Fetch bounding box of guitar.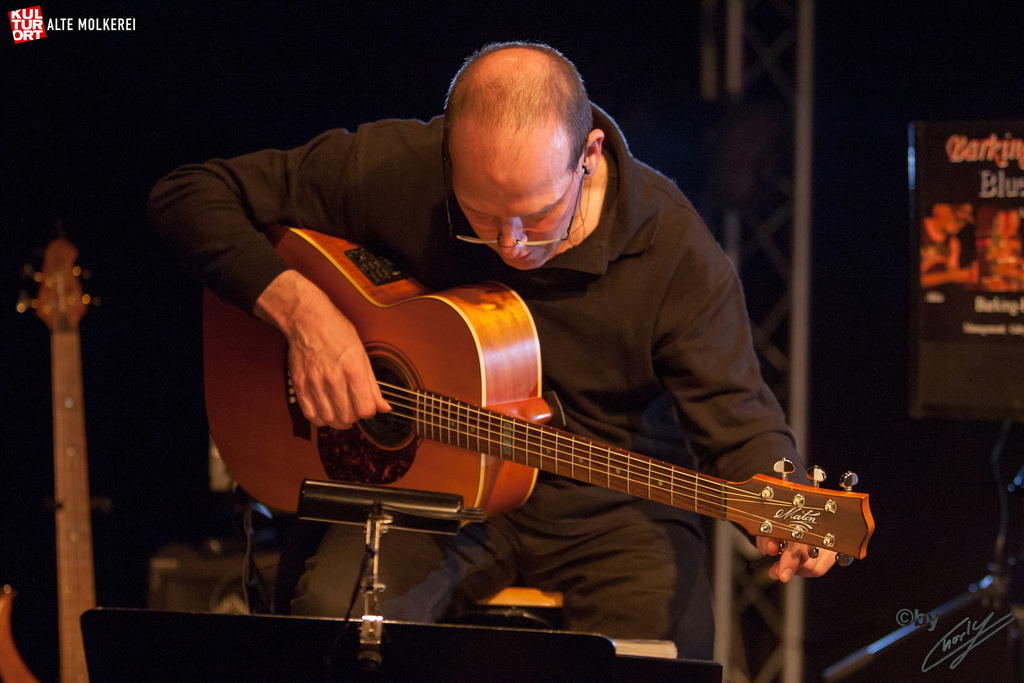
Bbox: 0,235,119,682.
